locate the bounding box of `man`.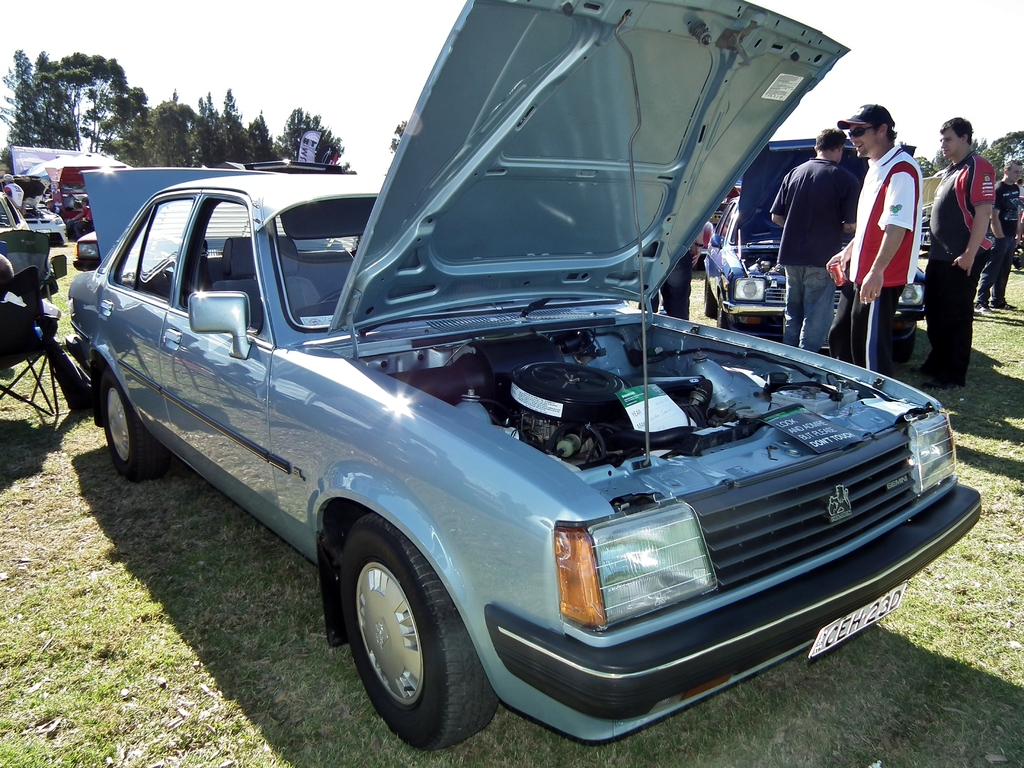
Bounding box: (916,120,996,399).
